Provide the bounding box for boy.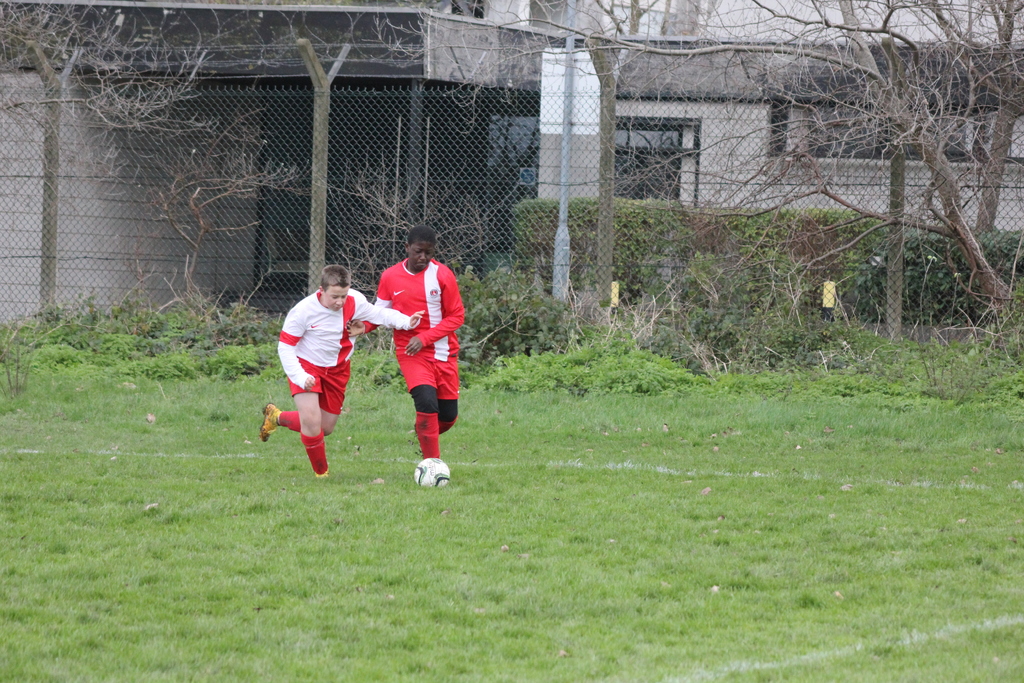
crop(338, 229, 468, 457).
